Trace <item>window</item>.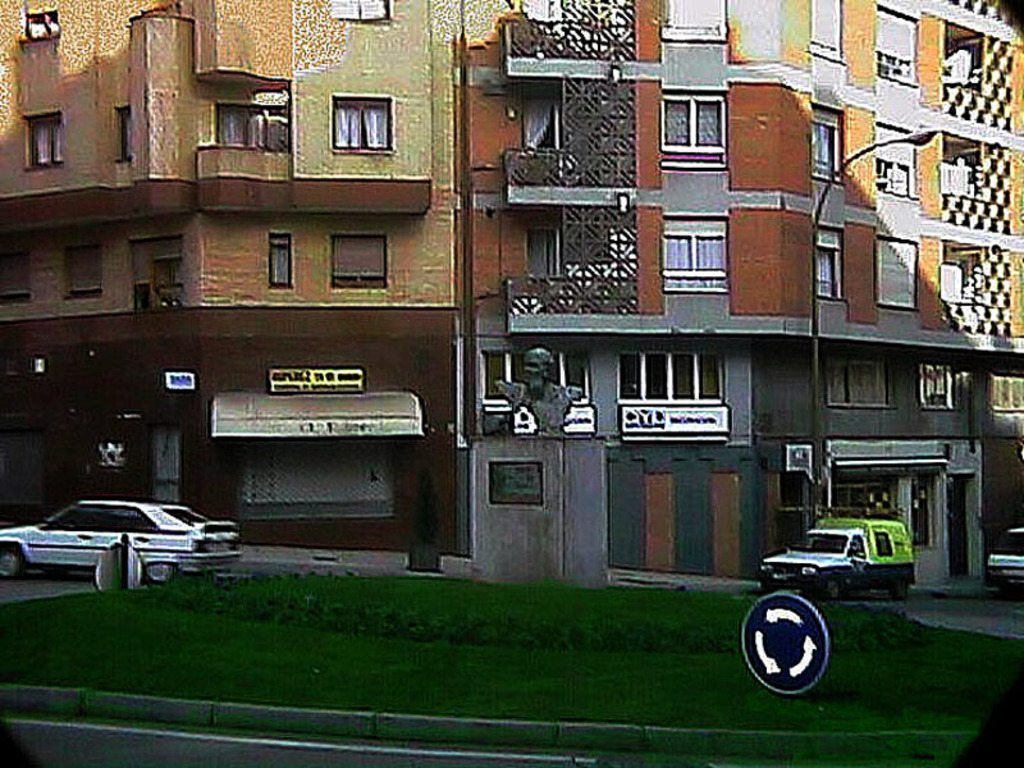
Traced to detection(813, 229, 842, 294).
